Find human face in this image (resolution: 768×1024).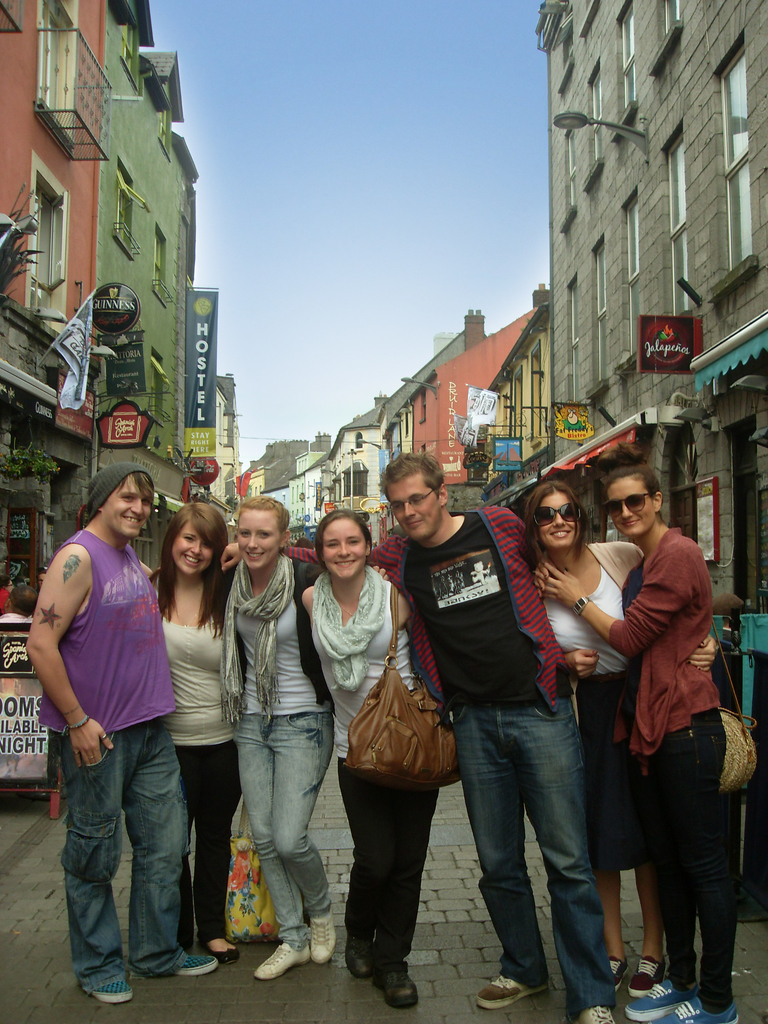
(x1=236, y1=504, x2=282, y2=567).
